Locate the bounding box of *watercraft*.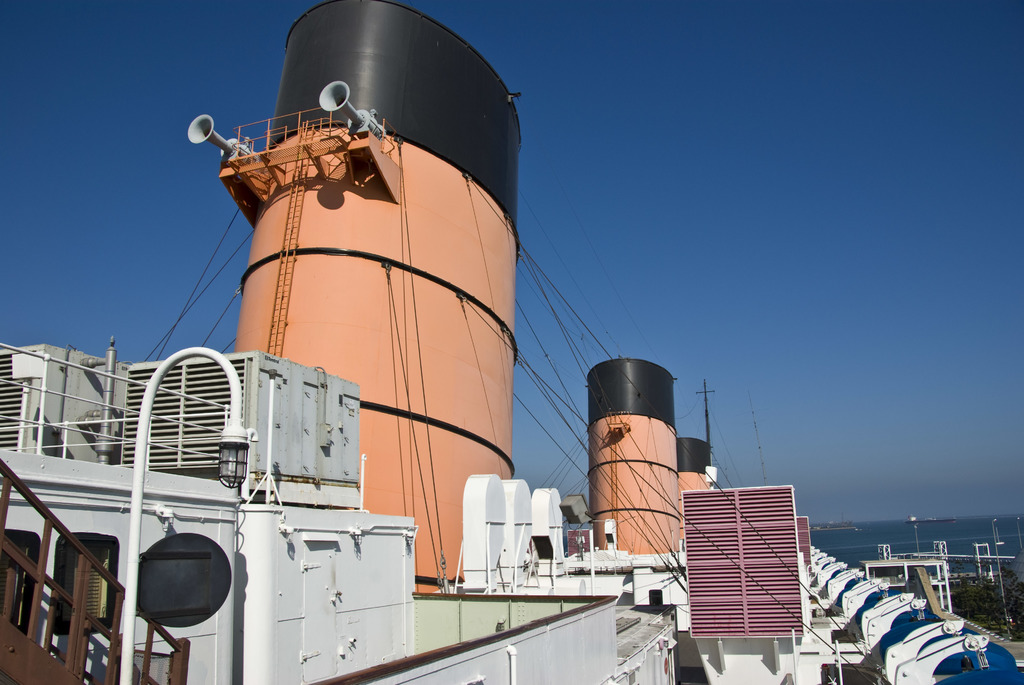
Bounding box: <region>0, 0, 1023, 684</region>.
